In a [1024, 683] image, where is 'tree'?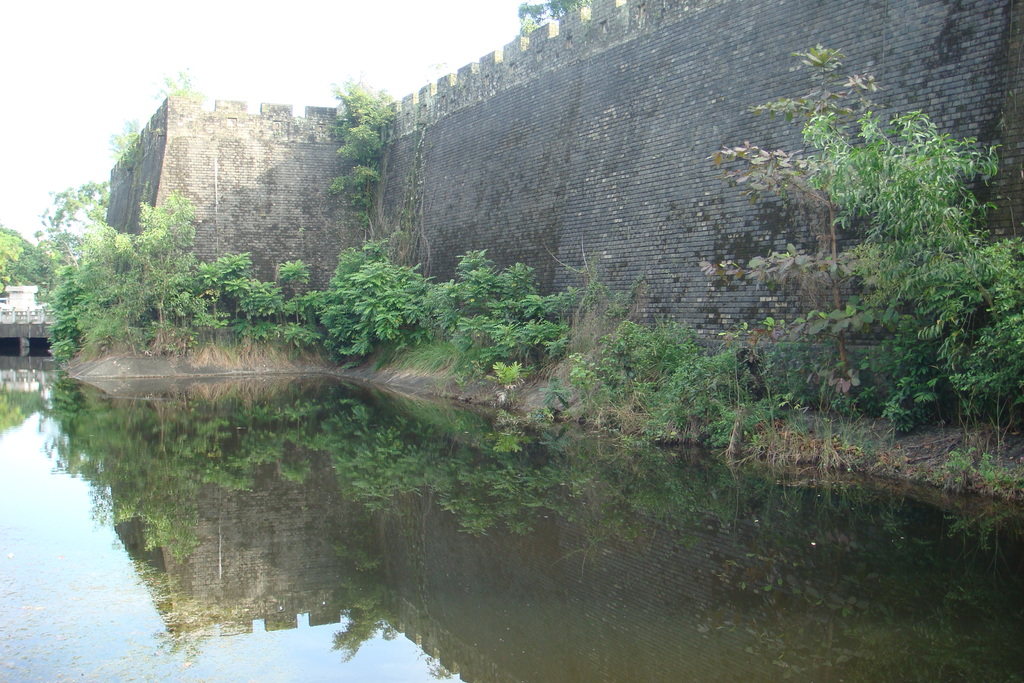
l=147, t=67, r=198, b=103.
